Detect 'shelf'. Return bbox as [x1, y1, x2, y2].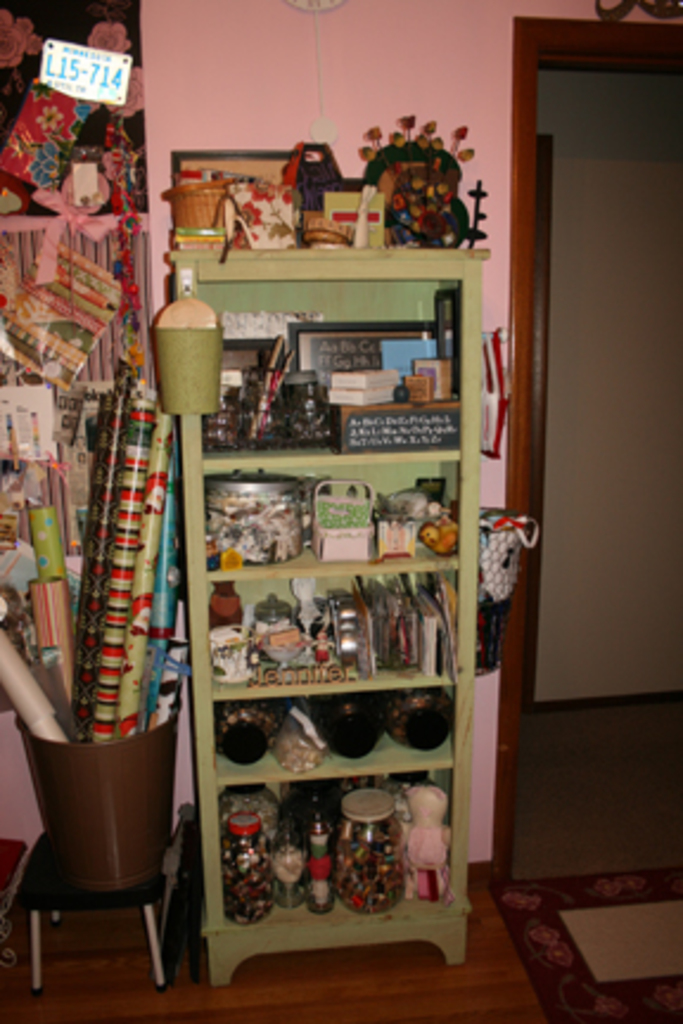
[225, 780, 451, 913].
